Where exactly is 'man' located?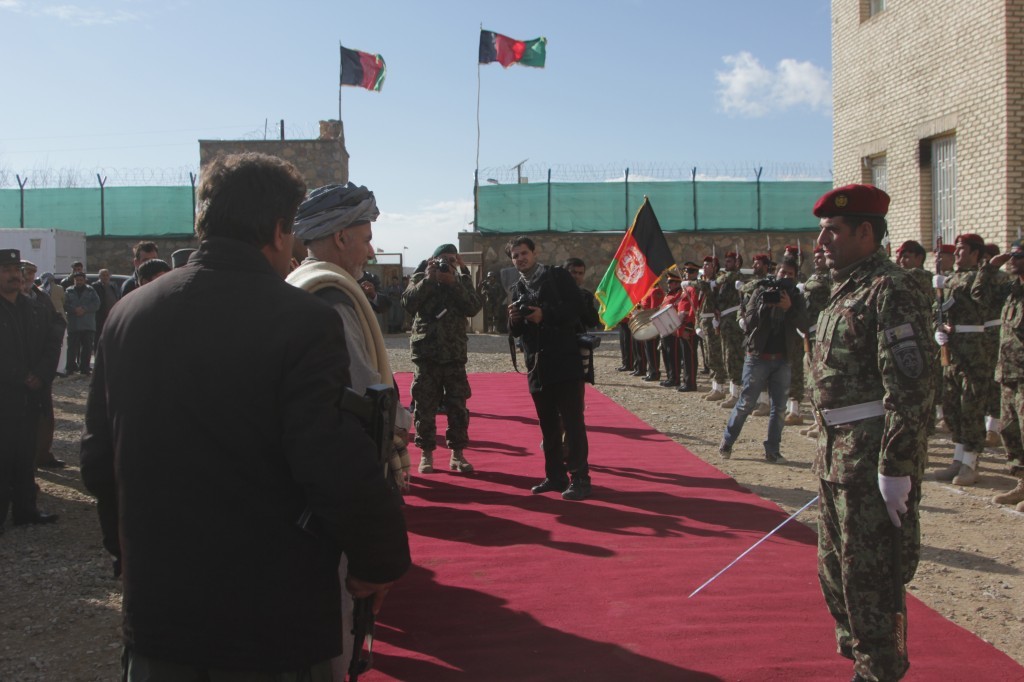
Its bounding box is 559/247/605/346.
